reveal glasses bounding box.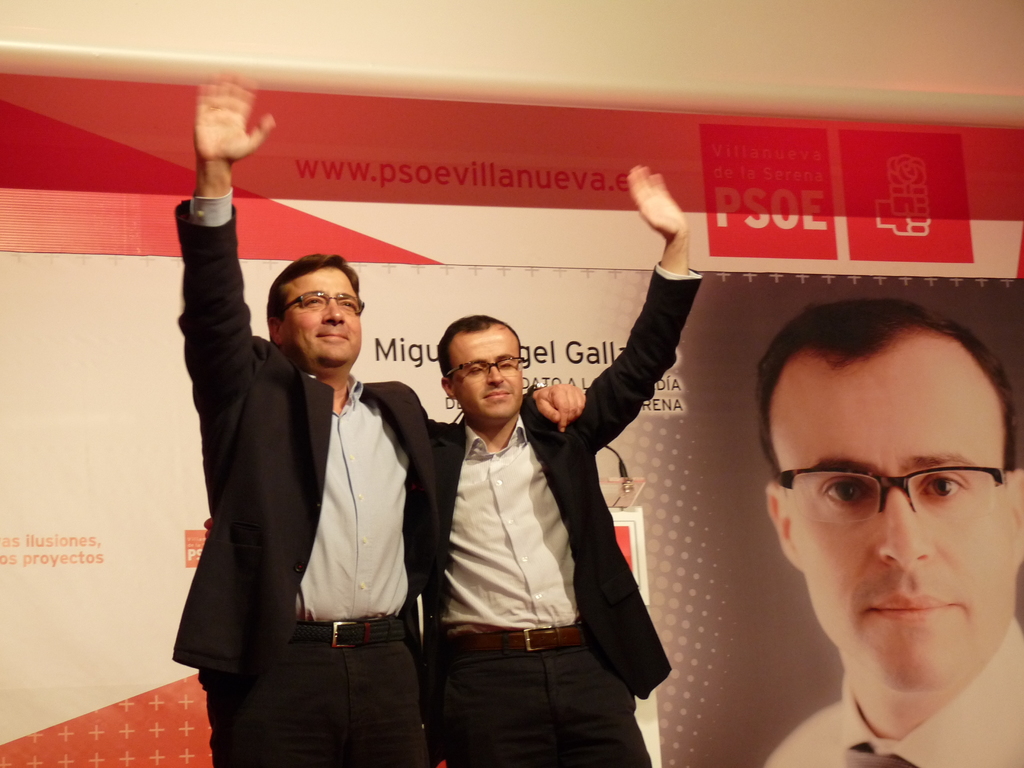
Revealed: <region>284, 292, 365, 313</region>.
